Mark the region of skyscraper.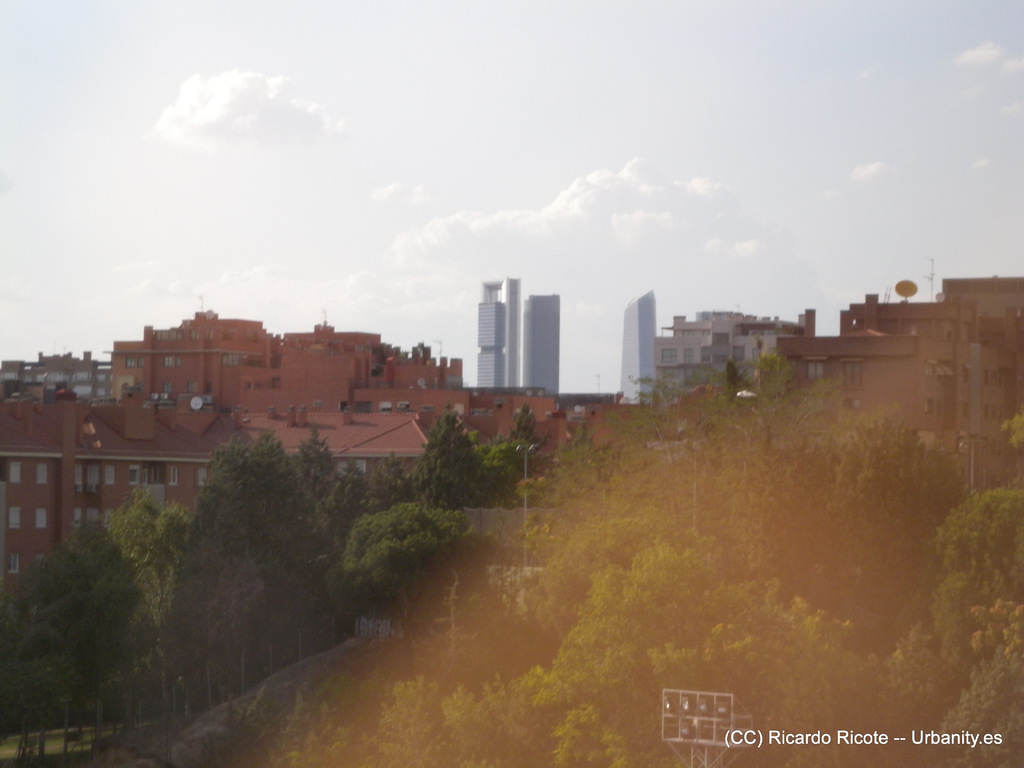
Region: box(478, 280, 508, 390).
